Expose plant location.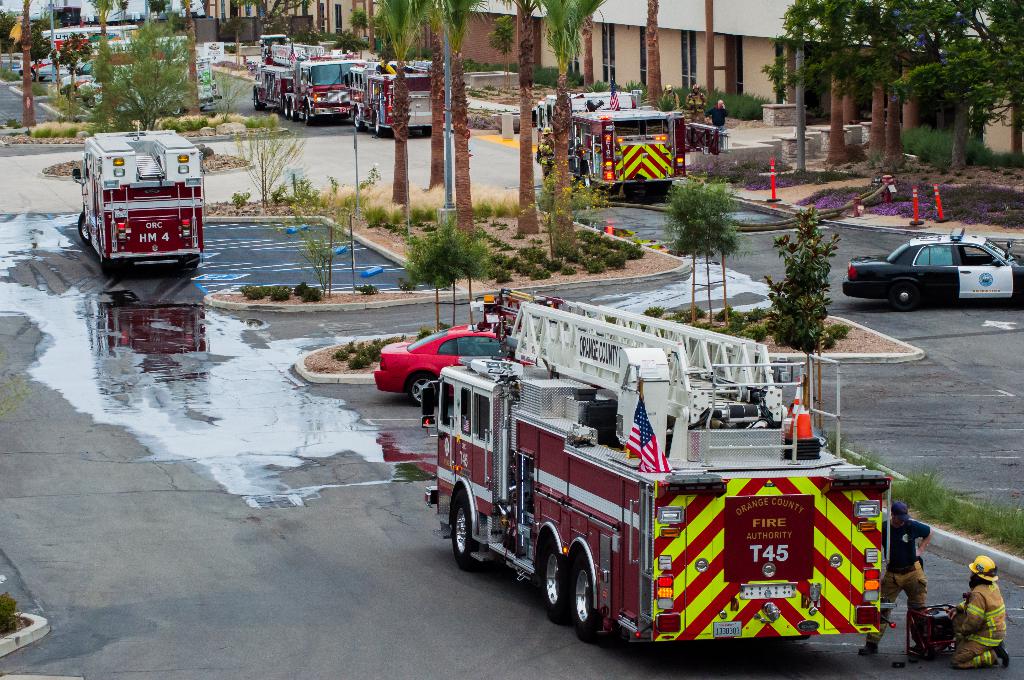
Exposed at Rect(266, 280, 291, 298).
